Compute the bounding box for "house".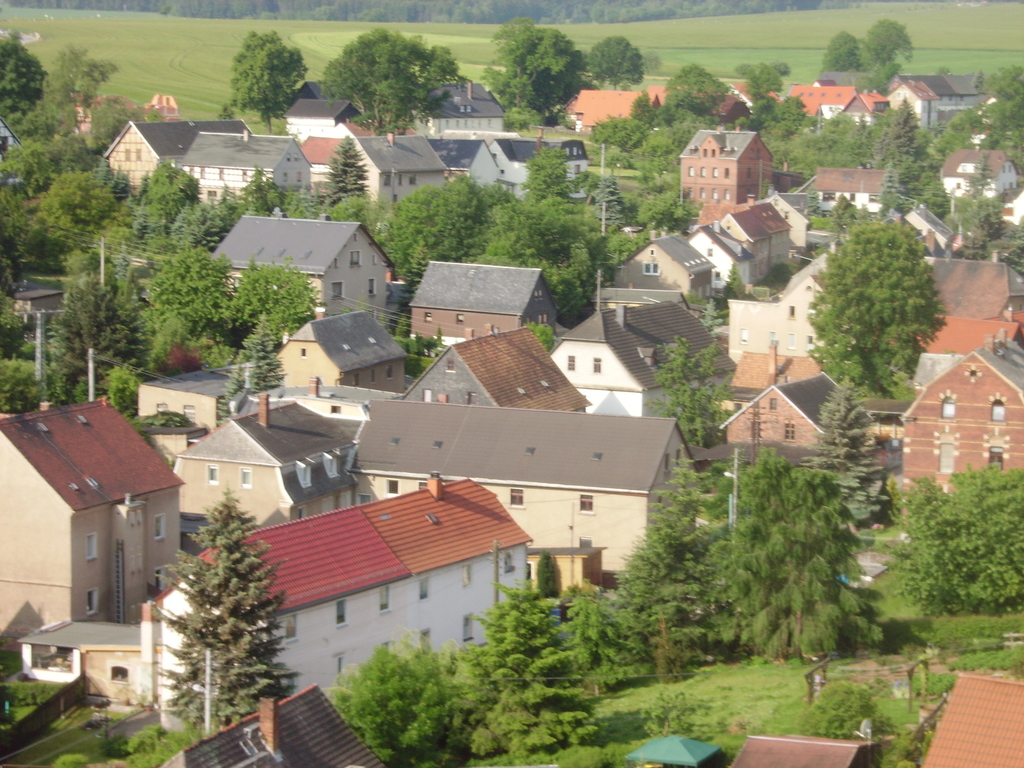
detection(435, 137, 502, 198).
